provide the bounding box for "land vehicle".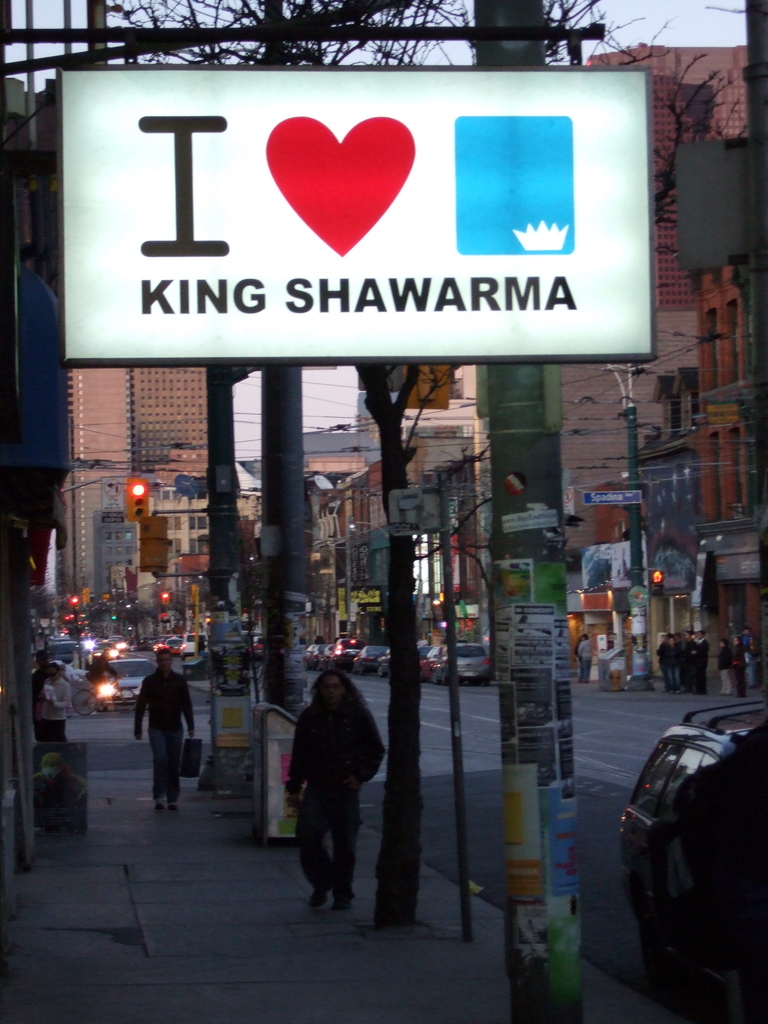
locate(44, 640, 77, 664).
